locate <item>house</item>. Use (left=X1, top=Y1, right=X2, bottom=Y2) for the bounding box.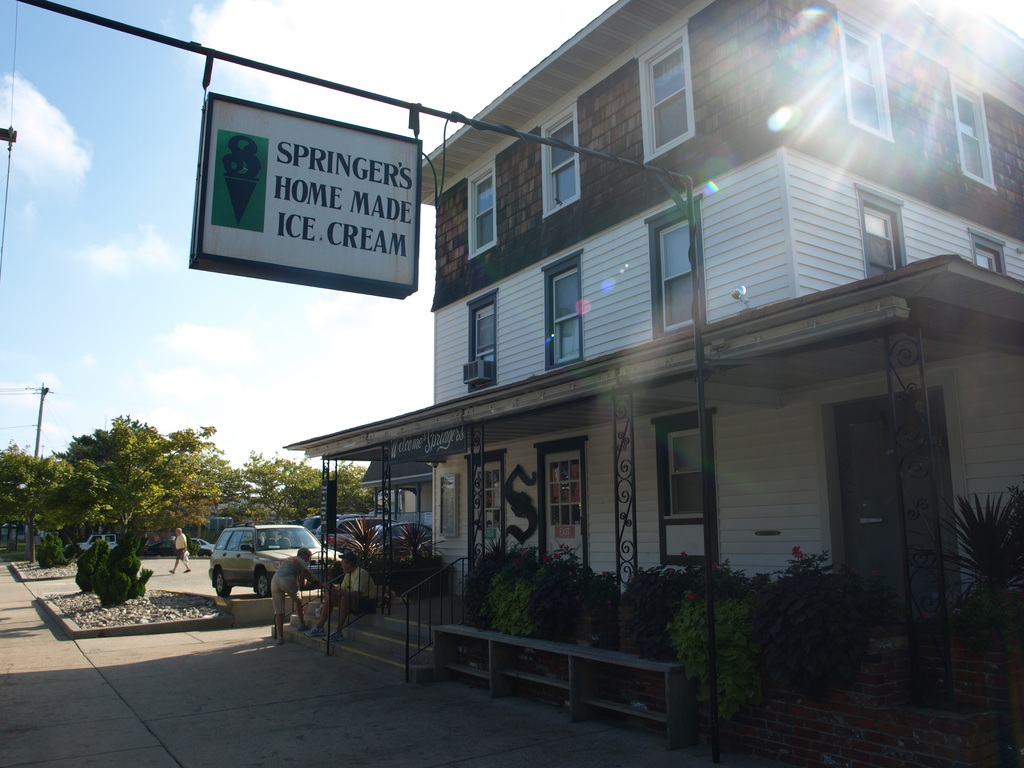
(left=330, top=1, right=995, bottom=677).
